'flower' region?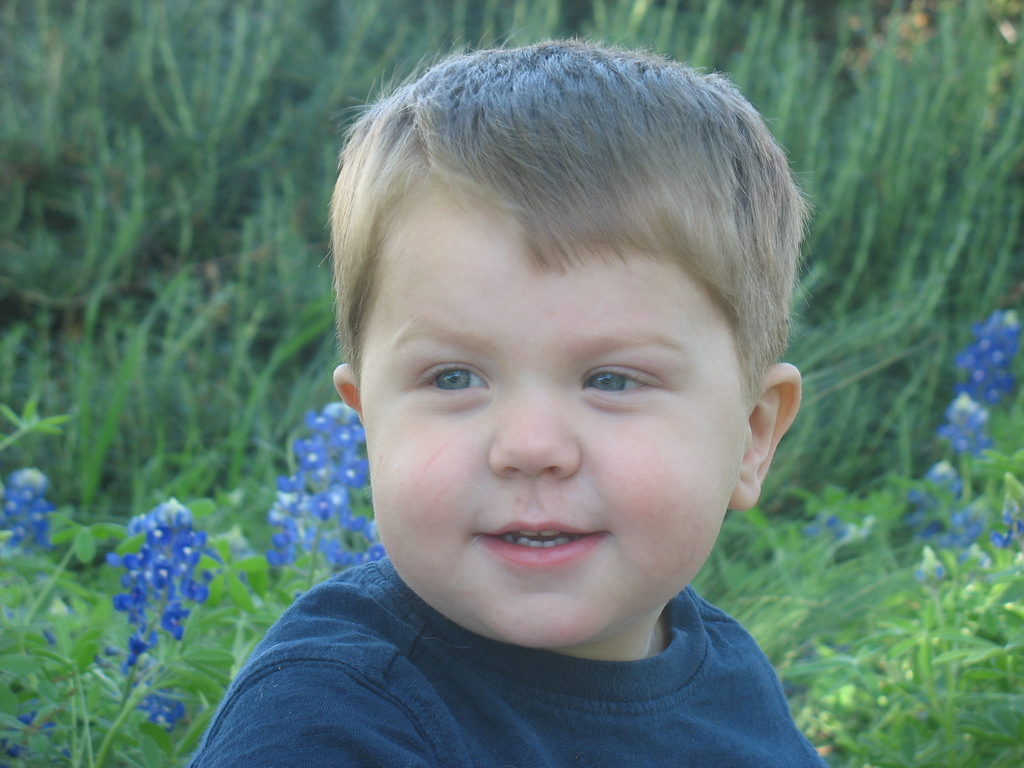
[x1=0, y1=465, x2=56, y2=549]
